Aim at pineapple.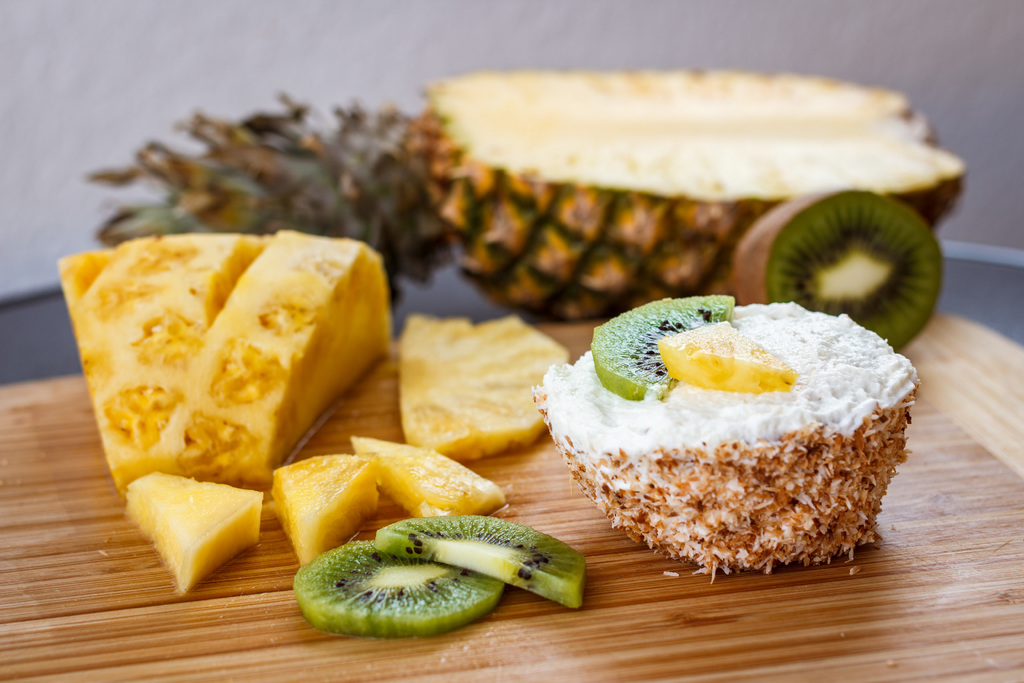
Aimed at (x1=50, y1=222, x2=403, y2=483).
